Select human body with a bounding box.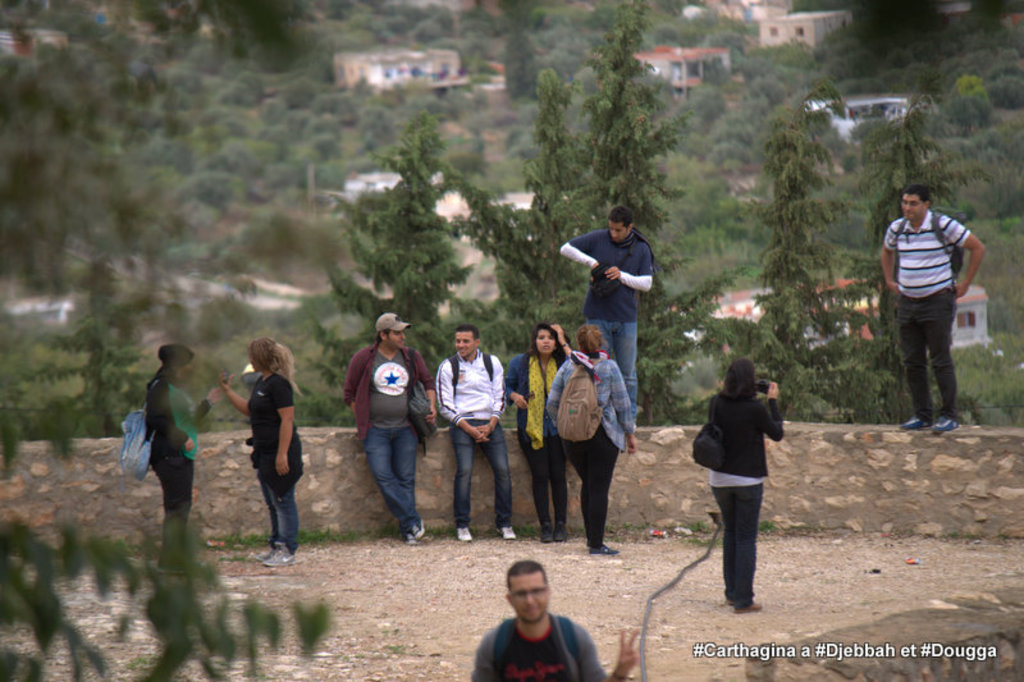
[431, 324, 521, 532].
